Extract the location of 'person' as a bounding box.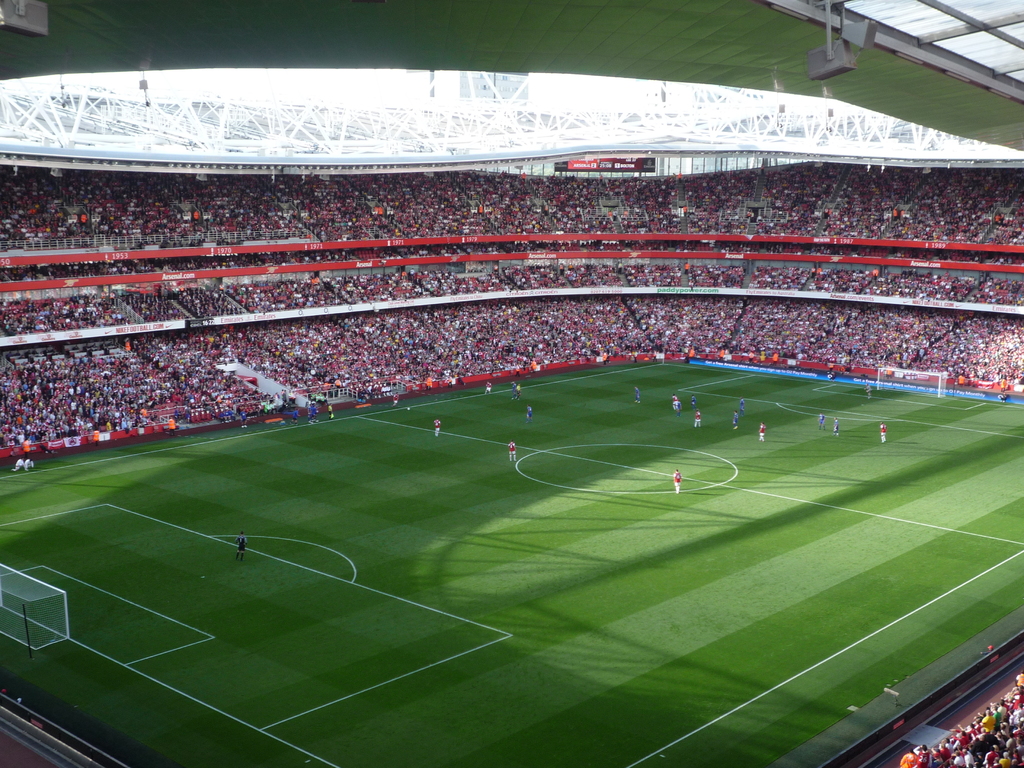
{"left": 831, "top": 415, "right": 836, "bottom": 439}.
